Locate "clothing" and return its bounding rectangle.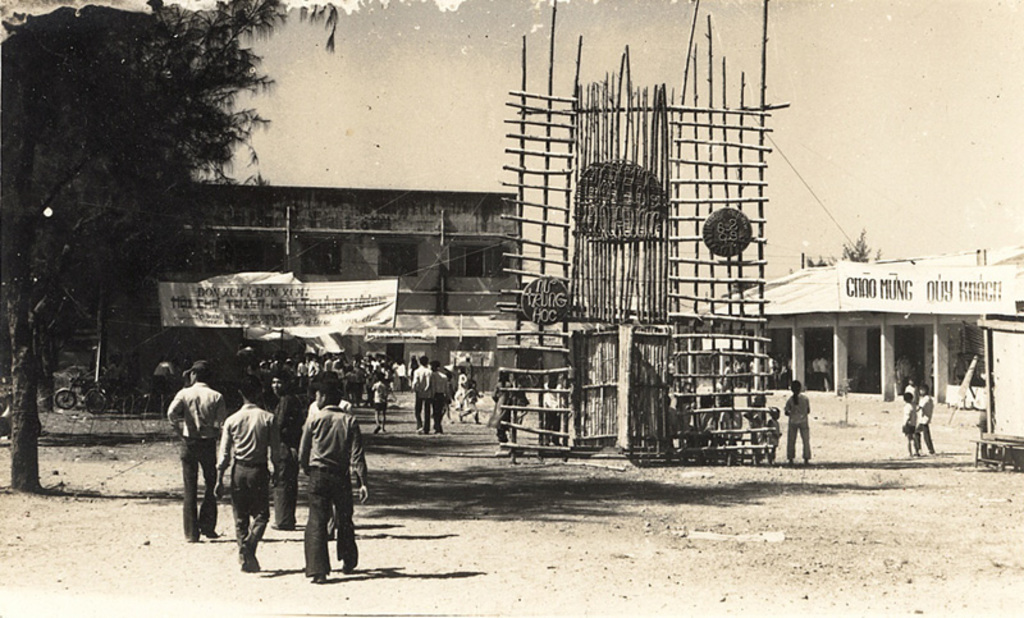
rect(494, 380, 509, 431).
